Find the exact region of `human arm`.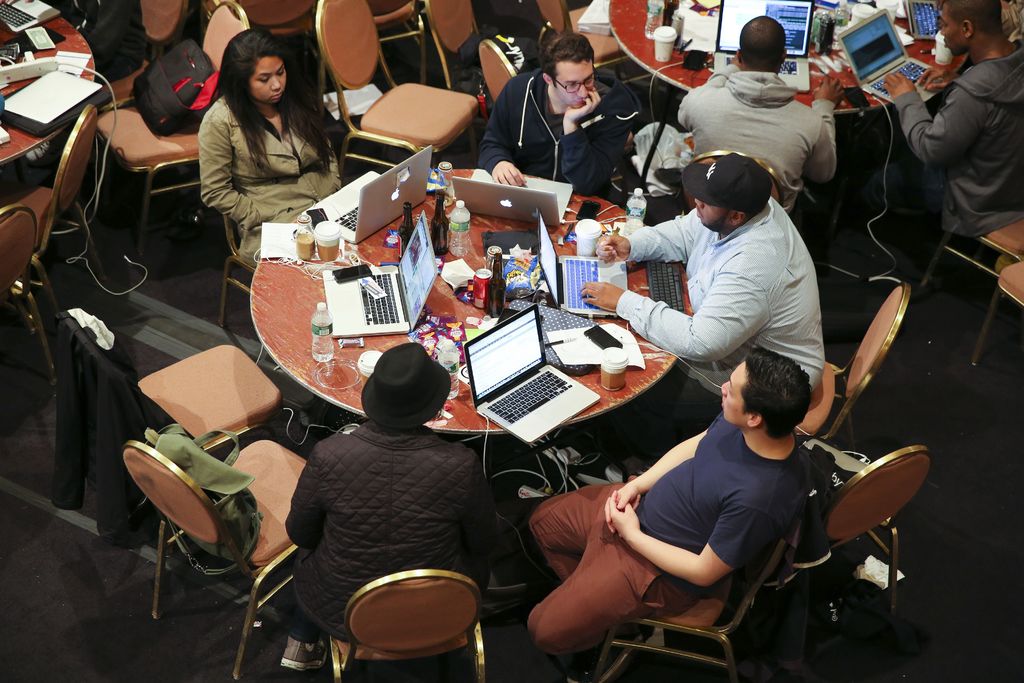
Exact region: <bbox>458, 457, 506, 563</bbox>.
